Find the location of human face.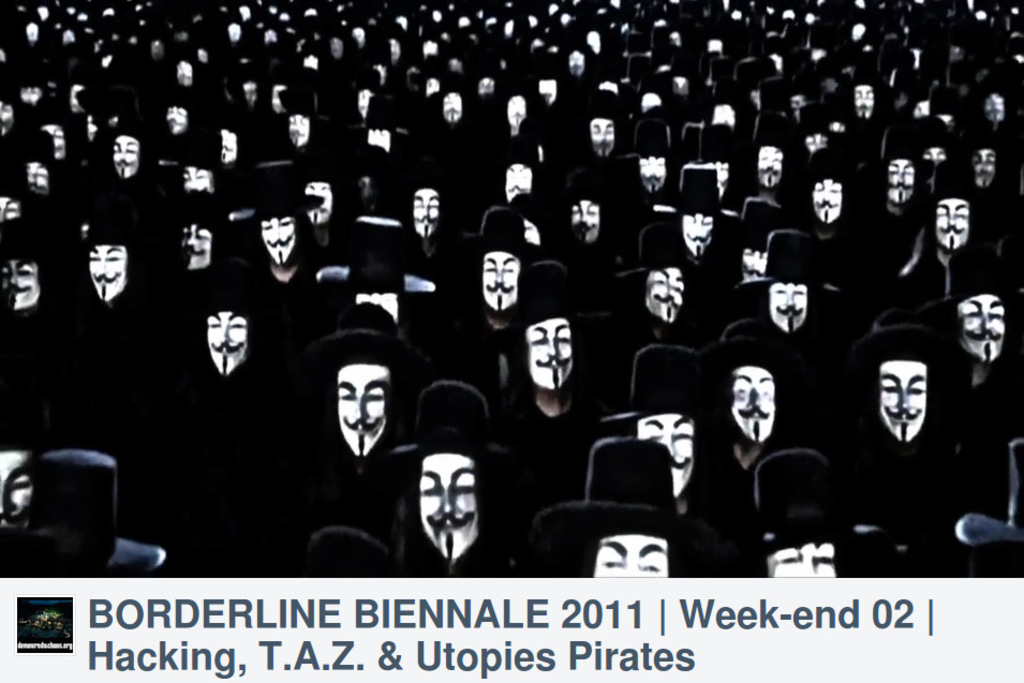
Location: left=645, top=269, right=684, bottom=323.
